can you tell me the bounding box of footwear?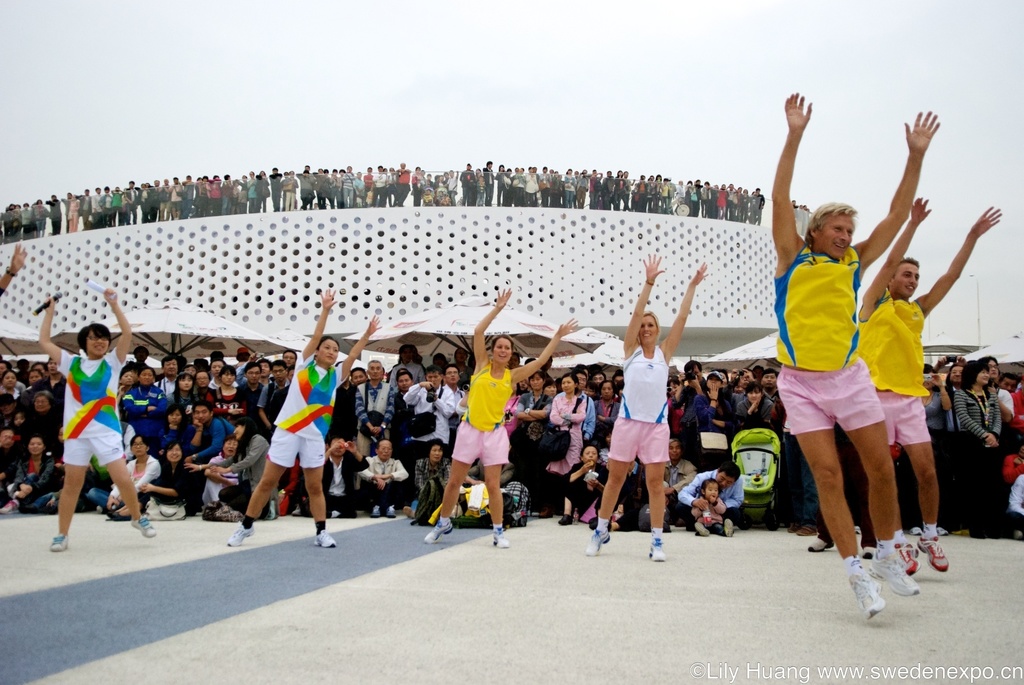
(x1=890, y1=537, x2=923, y2=576).
